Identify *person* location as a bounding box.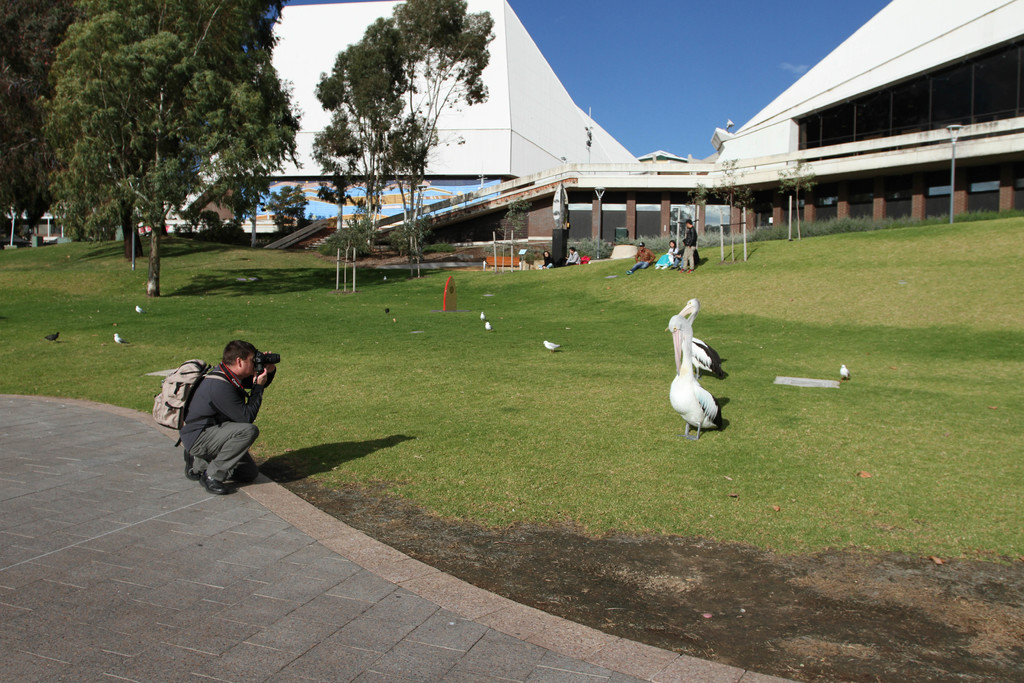
(169, 336, 268, 503).
